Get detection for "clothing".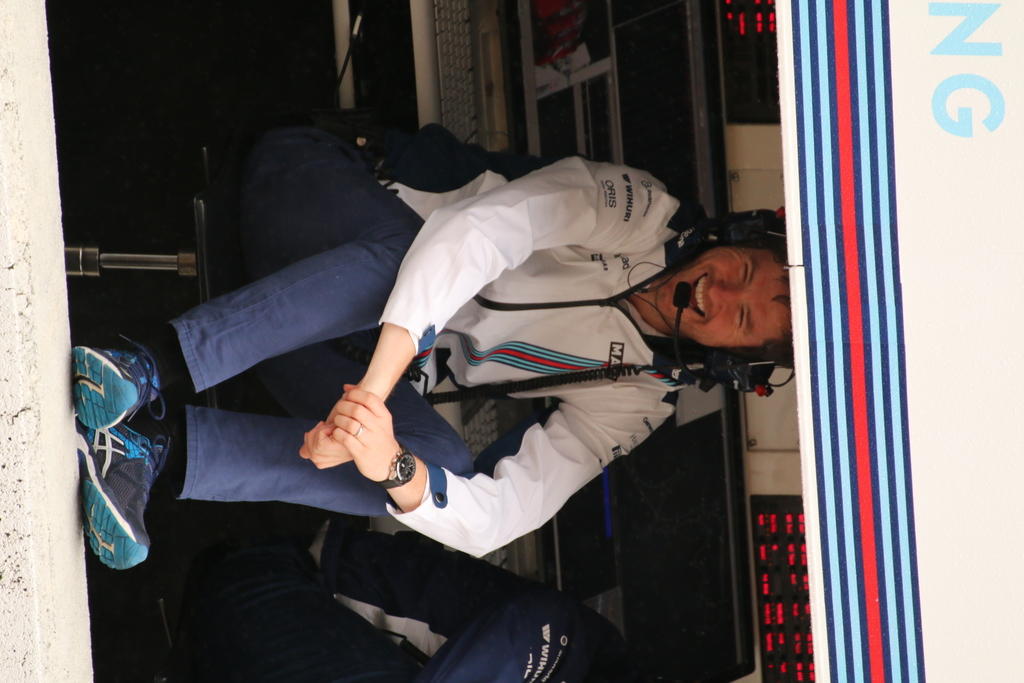
Detection: [x1=296, y1=166, x2=728, y2=604].
